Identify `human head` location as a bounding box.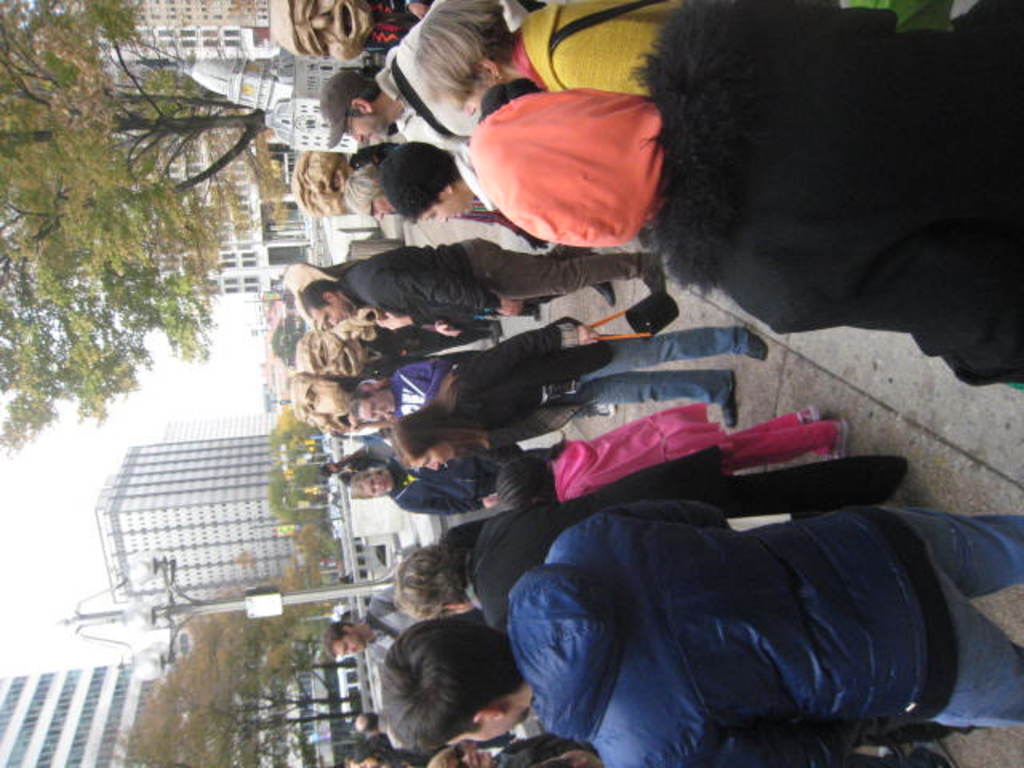
(x1=402, y1=408, x2=454, y2=472).
